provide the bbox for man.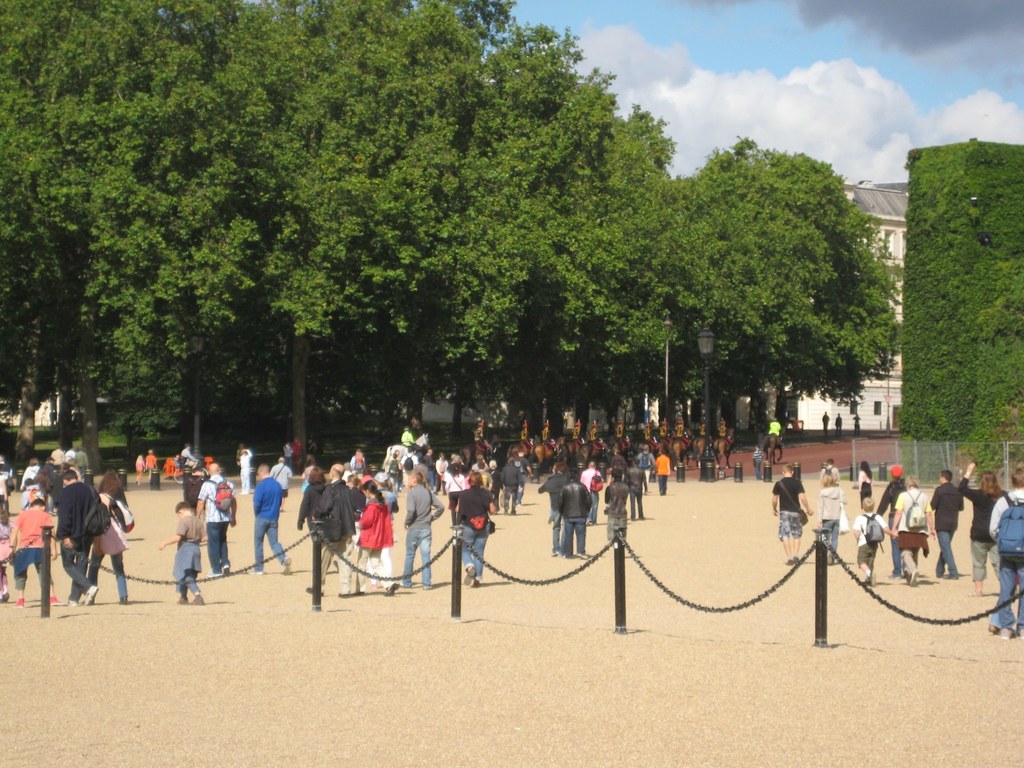
rect(699, 421, 712, 445).
